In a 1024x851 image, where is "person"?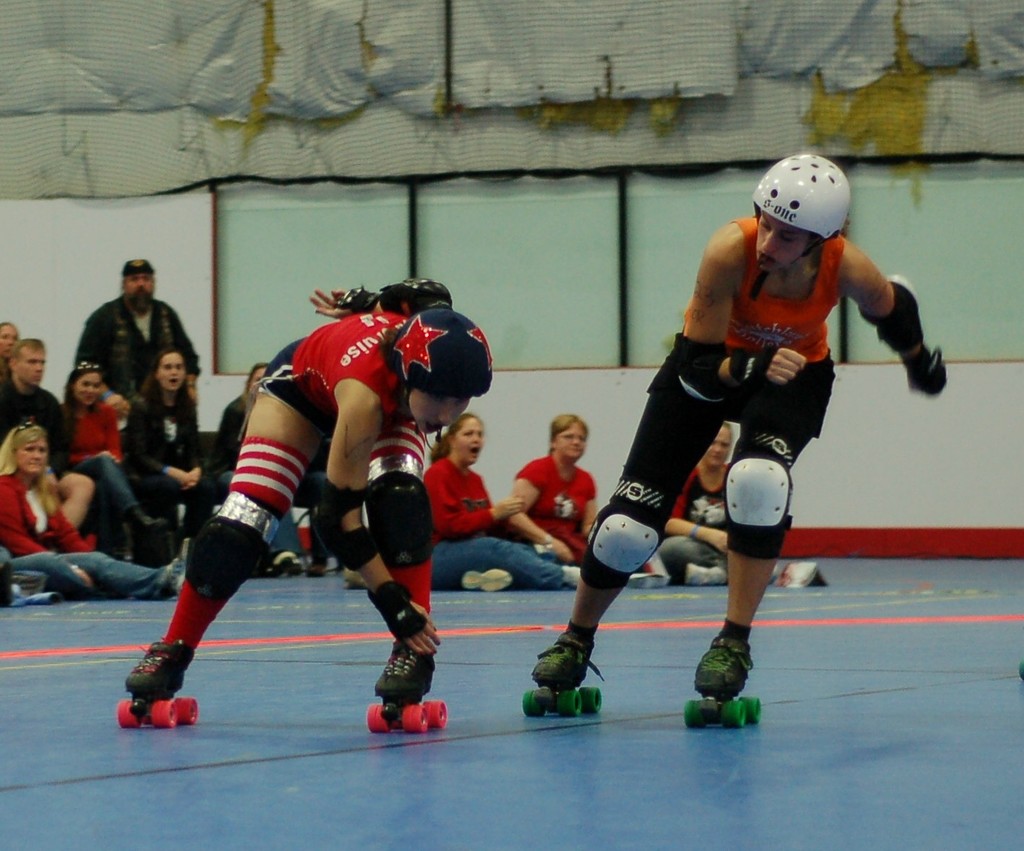
BBox(123, 271, 488, 700).
